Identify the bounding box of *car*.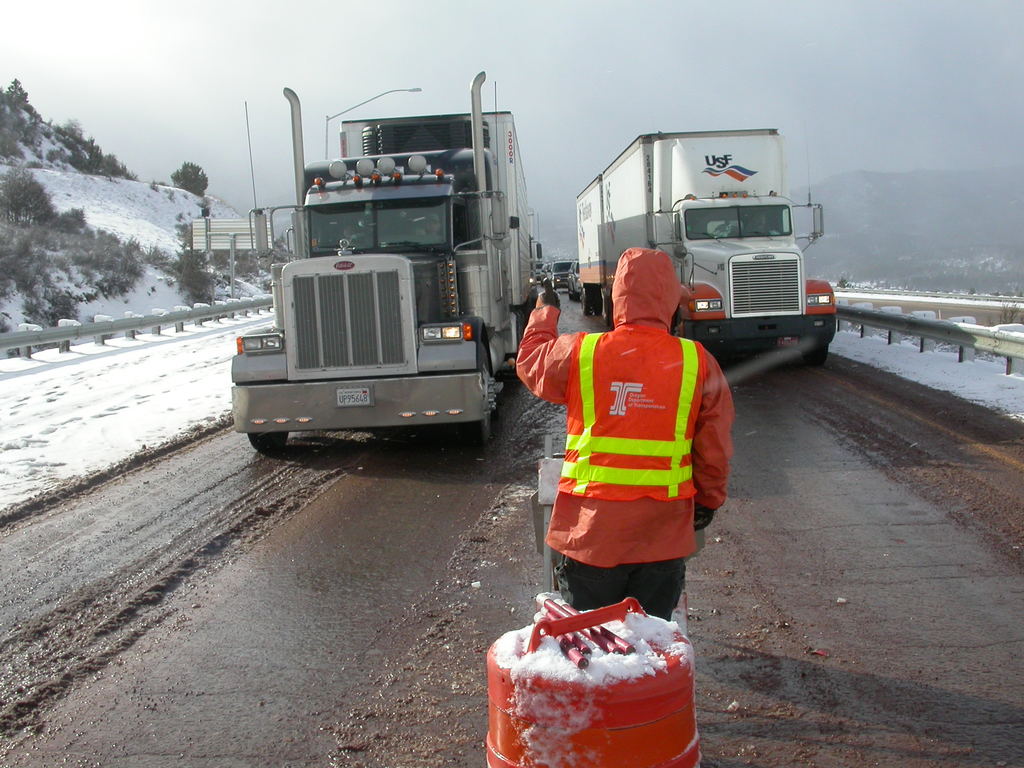
(left=534, top=262, right=547, bottom=288).
